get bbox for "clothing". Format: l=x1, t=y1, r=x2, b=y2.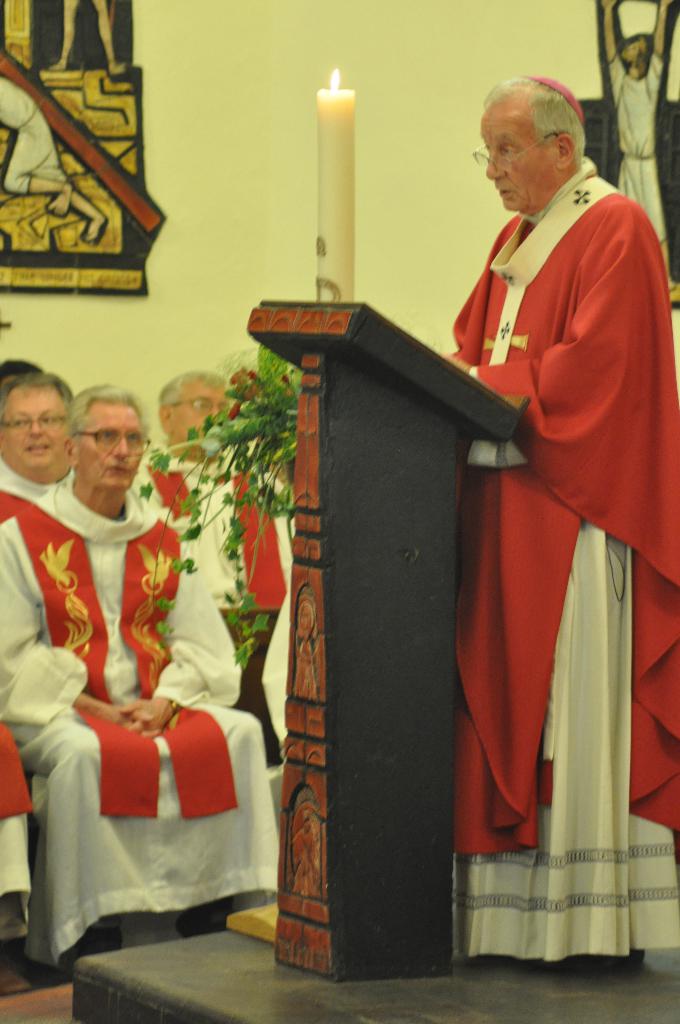
l=2, t=497, r=271, b=961.
